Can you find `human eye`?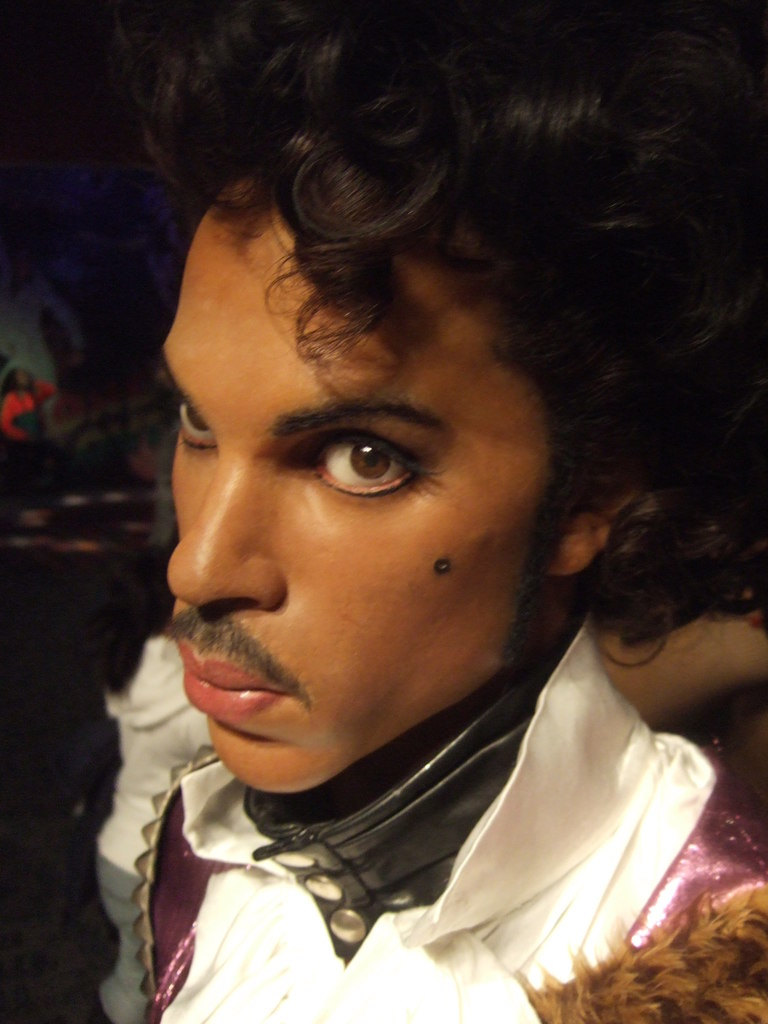
Yes, bounding box: (x1=168, y1=358, x2=215, y2=451).
